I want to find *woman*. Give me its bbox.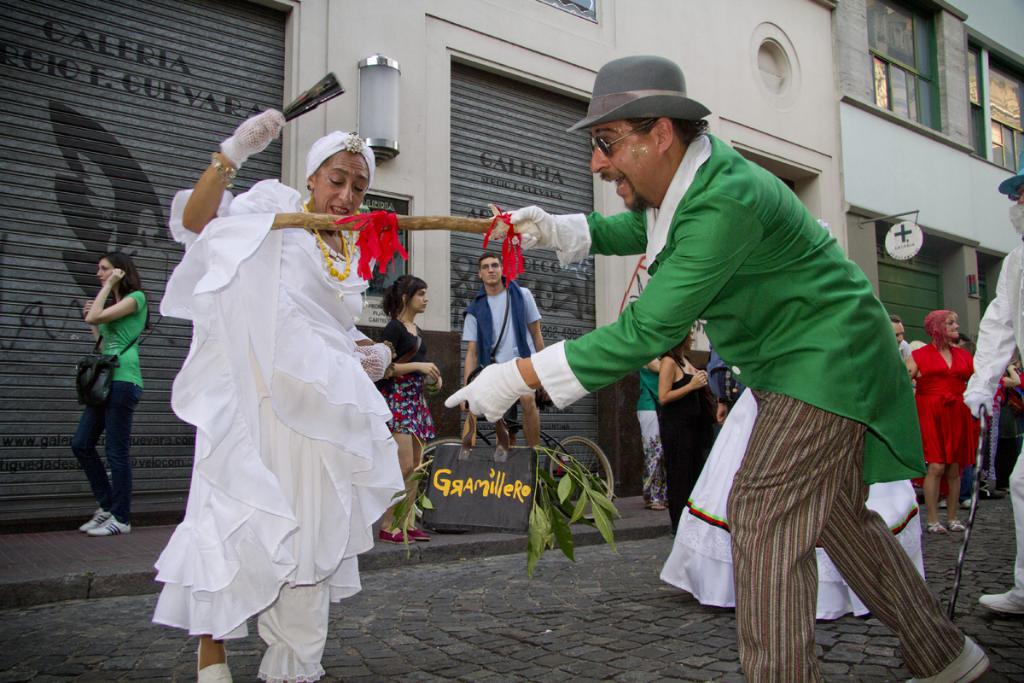
BBox(905, 309, 977, 533).
